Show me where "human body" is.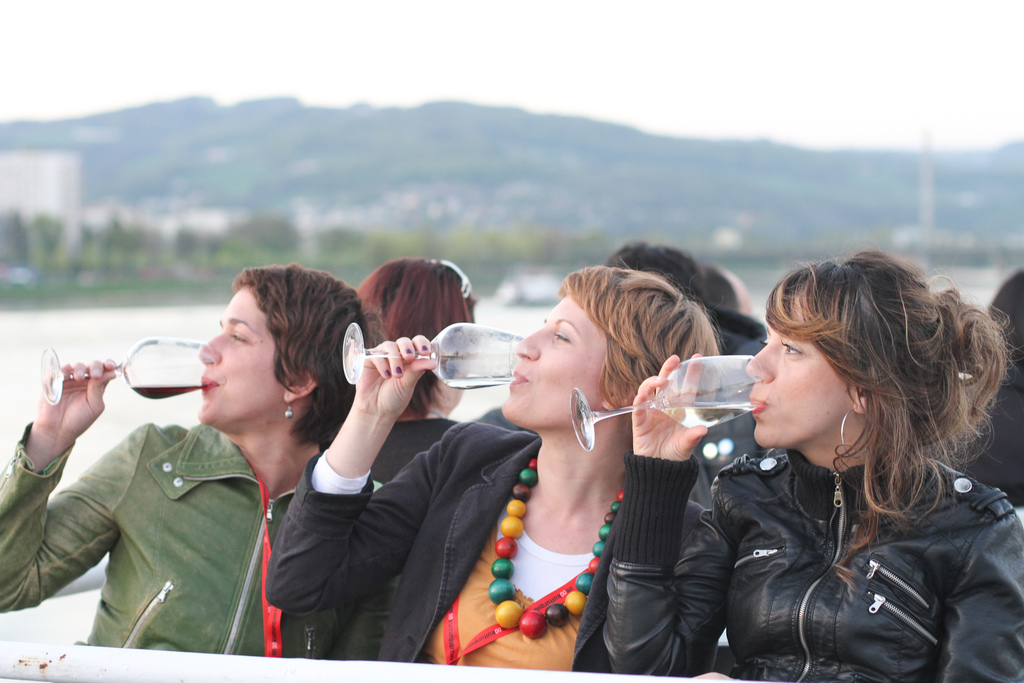
"human body" is at [left=366, top=407, right=471, bottom=490].
